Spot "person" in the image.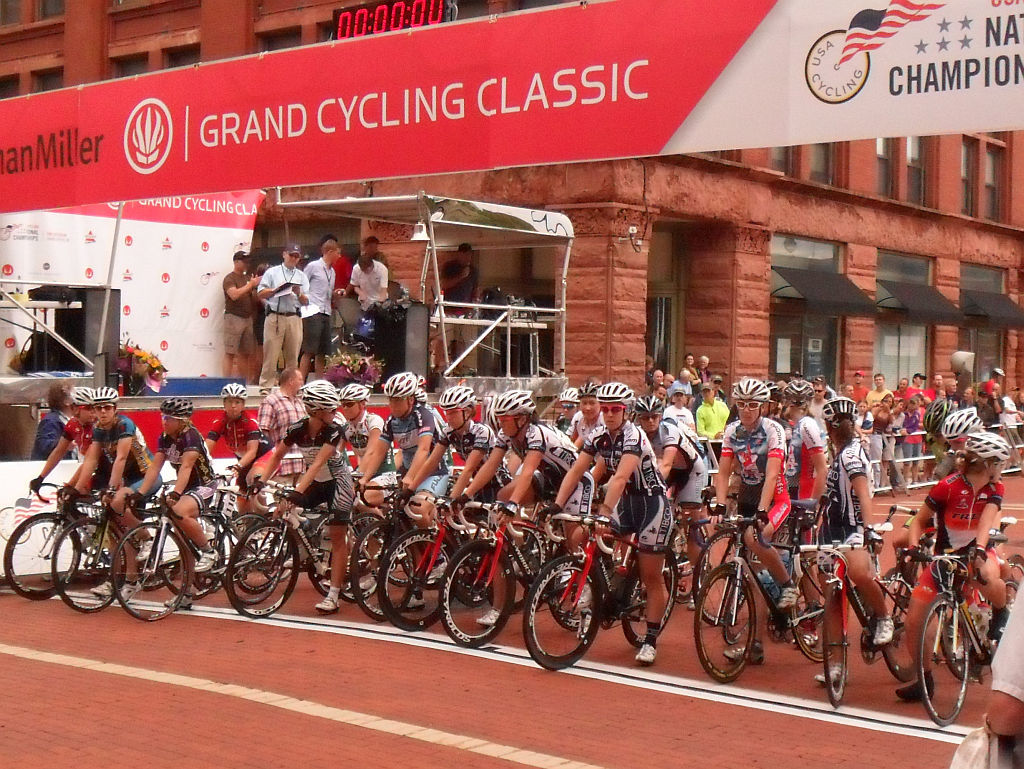
"person" found at x1=226, y1=250, x2=260, y2=389.
